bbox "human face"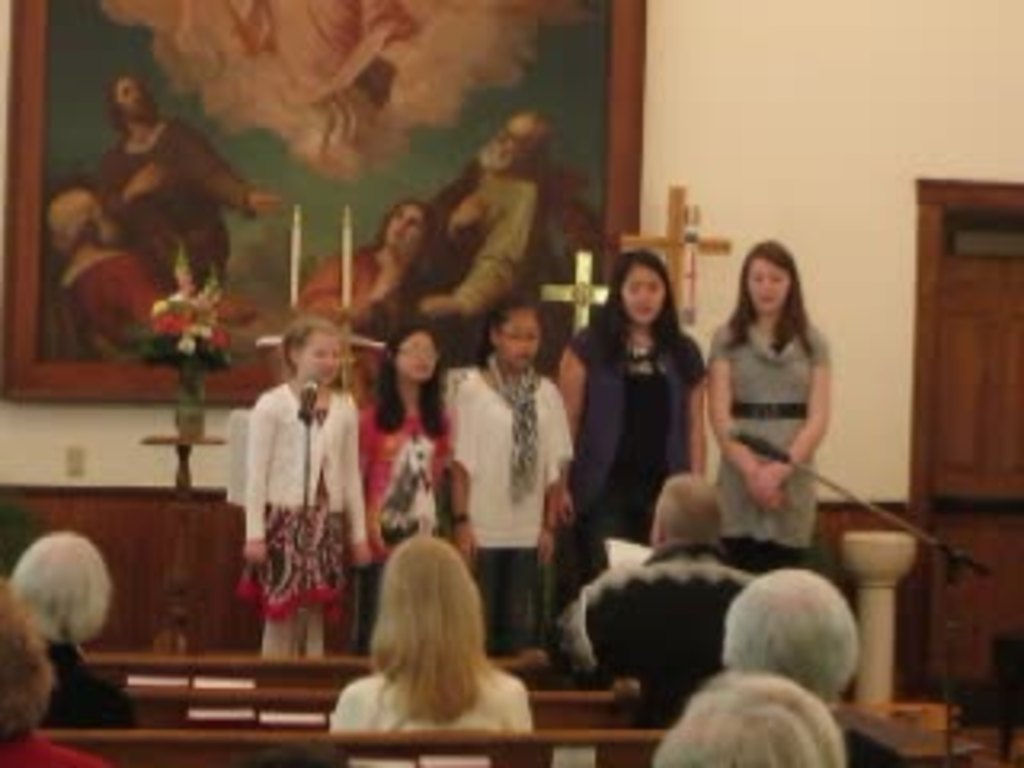
[394,330,435,381]
